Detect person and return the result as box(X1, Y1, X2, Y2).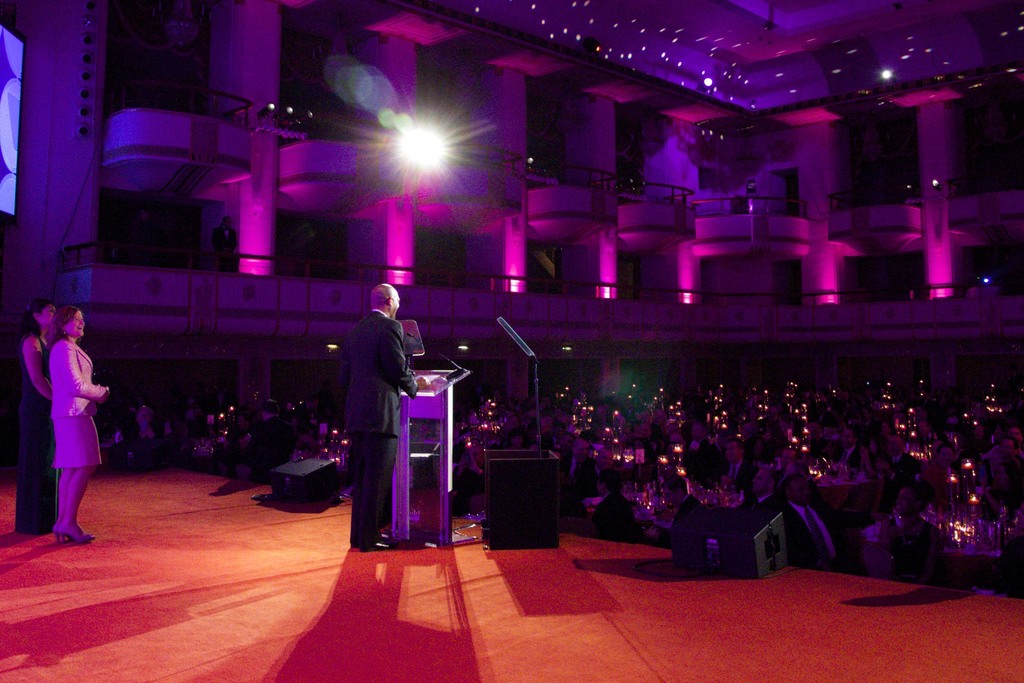
box(8, 298, 81, 536).
